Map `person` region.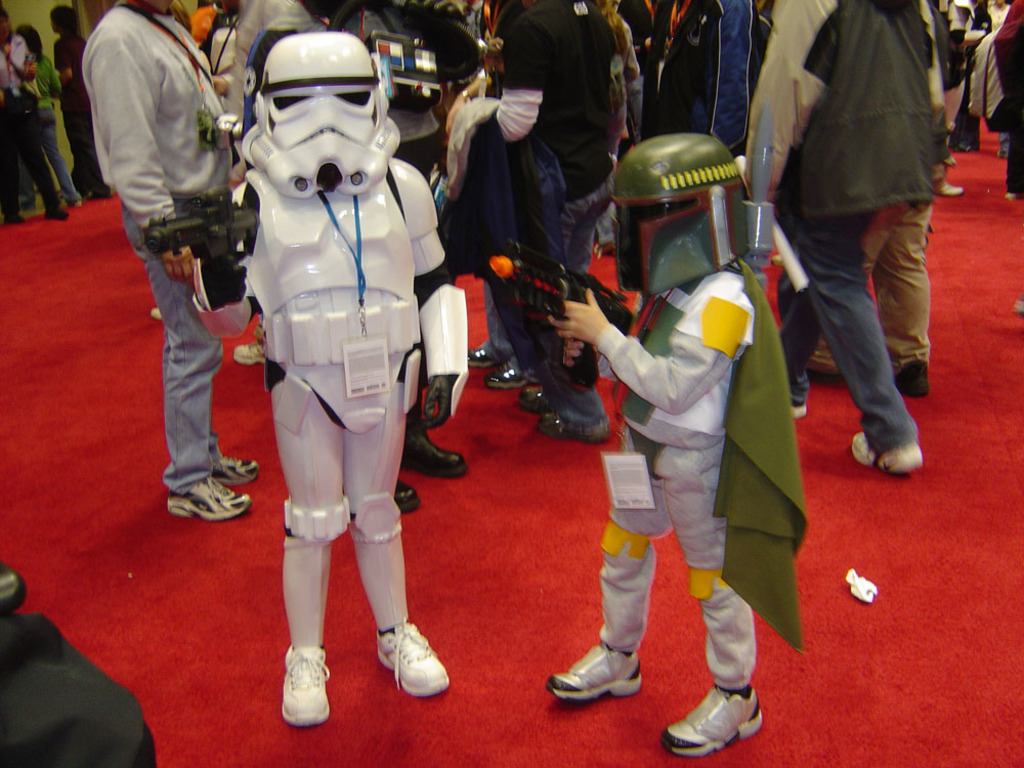
Mapped to x1=78 y1=0 x2=253 y2=519.
